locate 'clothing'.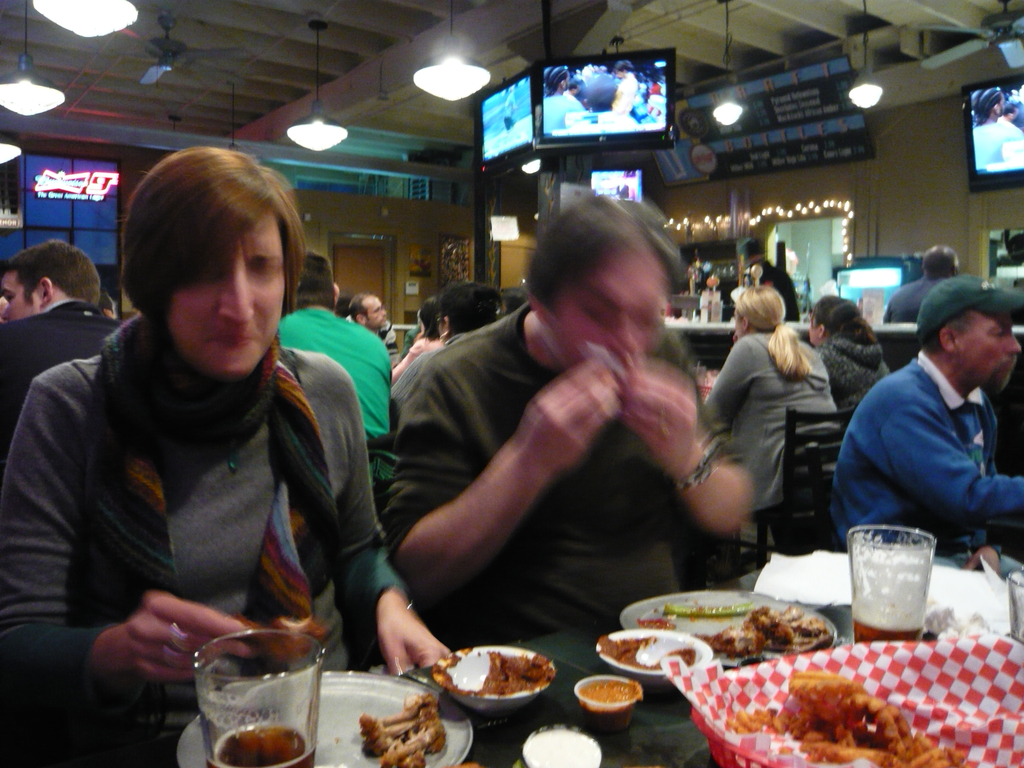
Bounding box: Rect(501, 93, 517, 130).
